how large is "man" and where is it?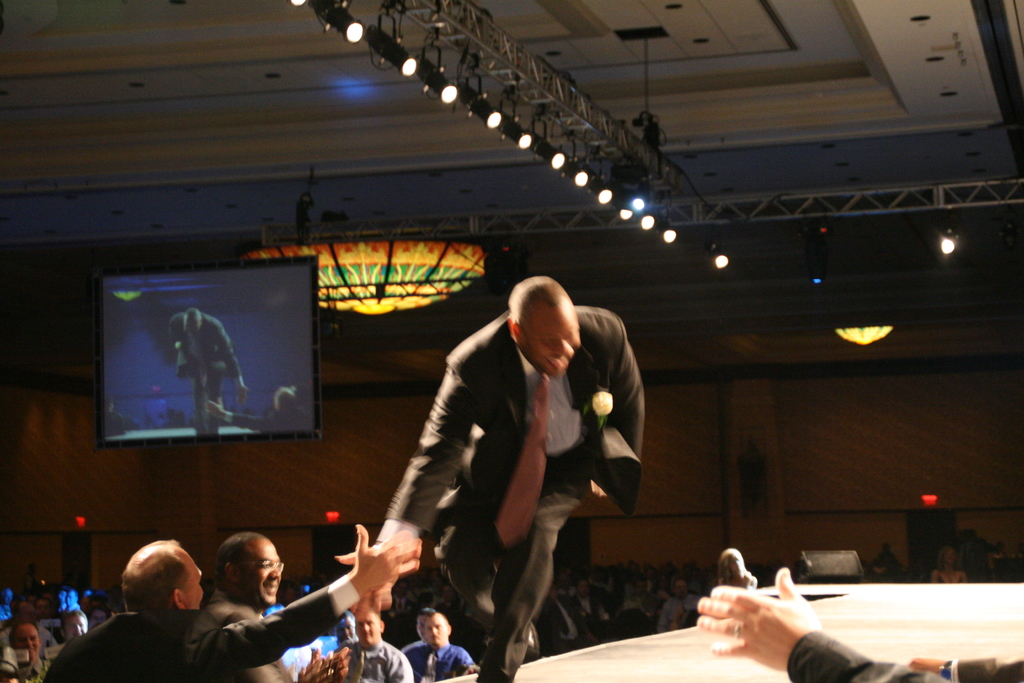
Bounding box: bbox=[657, 577, 705, 630].
